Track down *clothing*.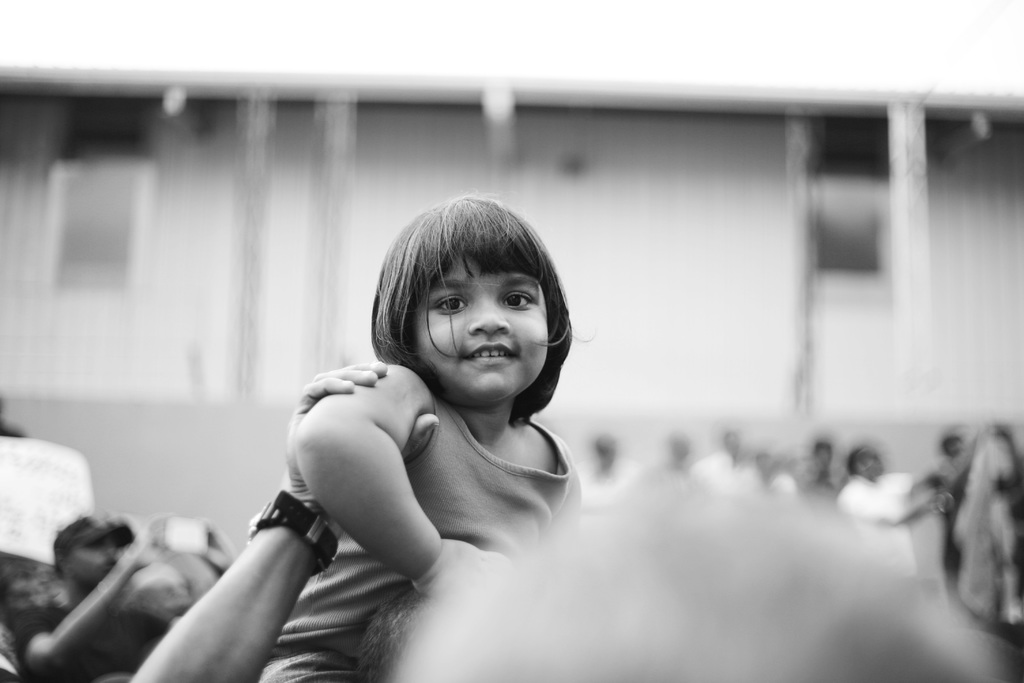
Tracked to locate(0, 623, 18, 682).
